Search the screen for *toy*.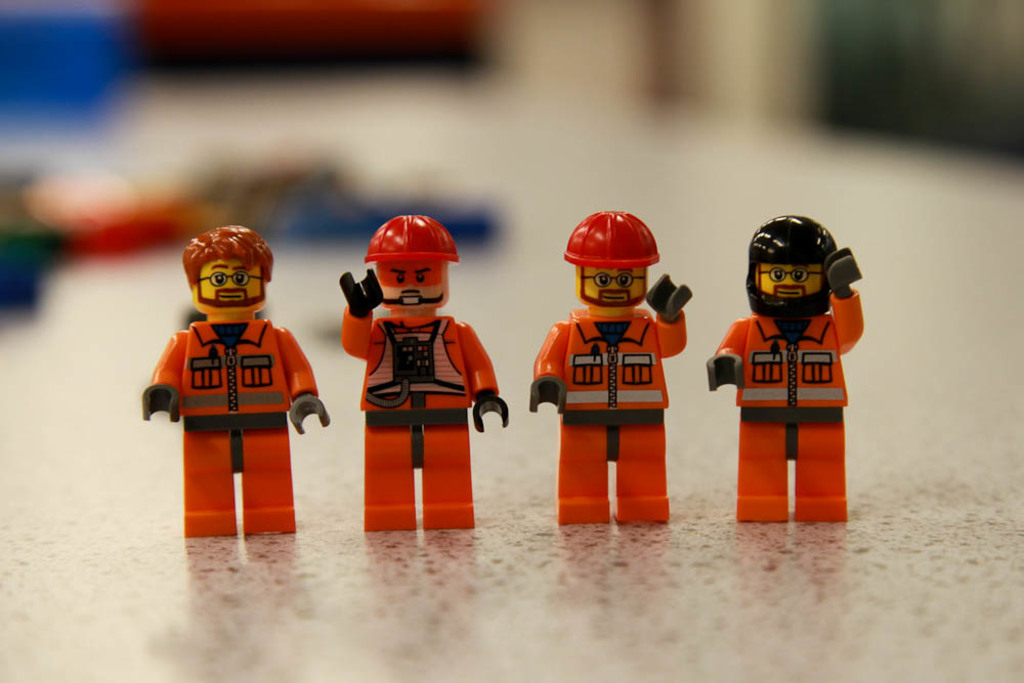
Found at pyautogui.locateOnScreen(138, 226, 335, 542).
